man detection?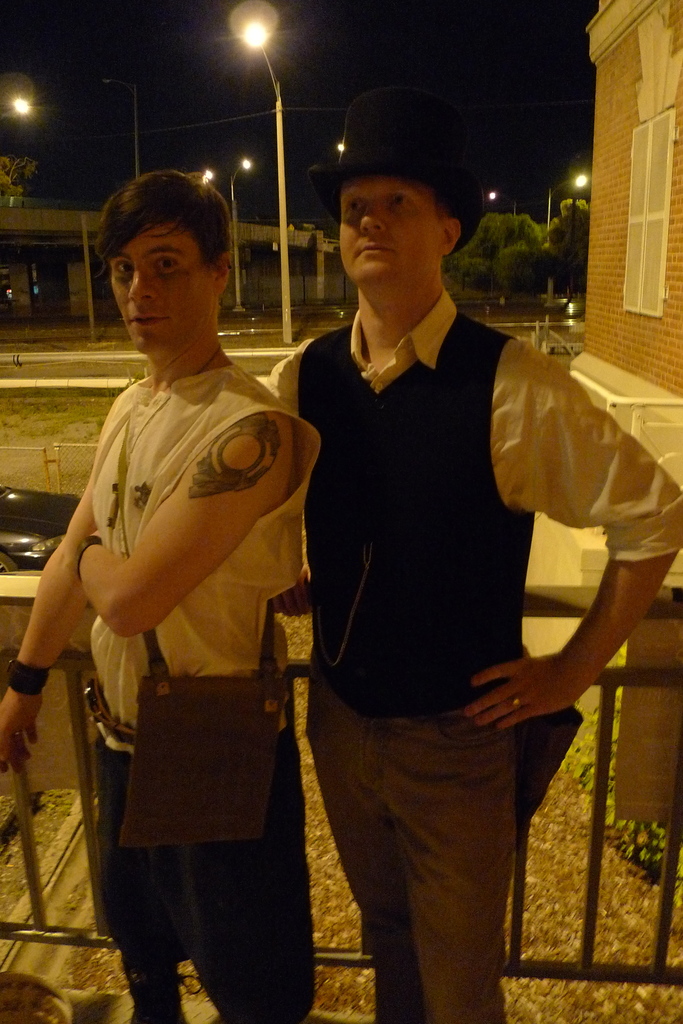
x1=0 y1=171 x2=323 y2=1023
